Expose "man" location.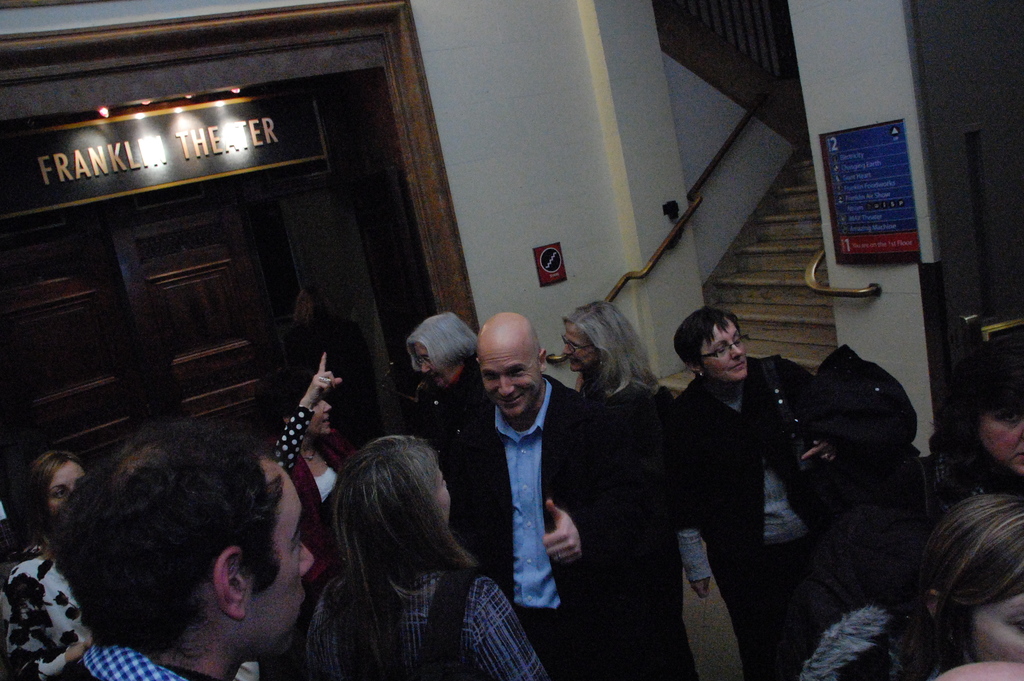
Exposed at BBox(433, 304, 592, 647).
